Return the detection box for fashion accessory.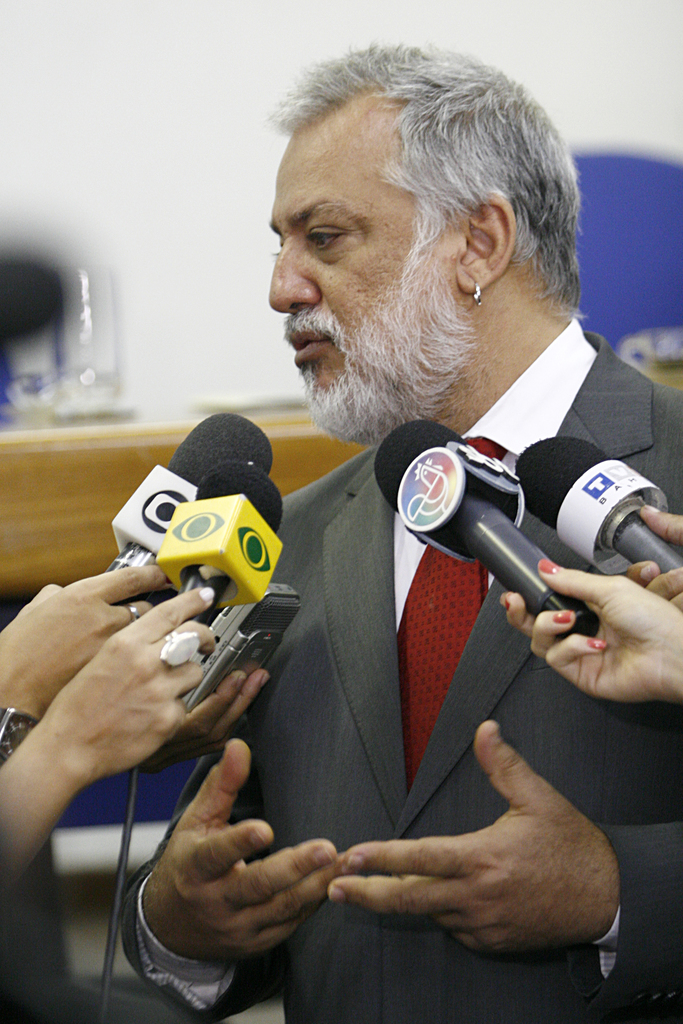
x1=468, y1=271, x2=482, y2=305.
